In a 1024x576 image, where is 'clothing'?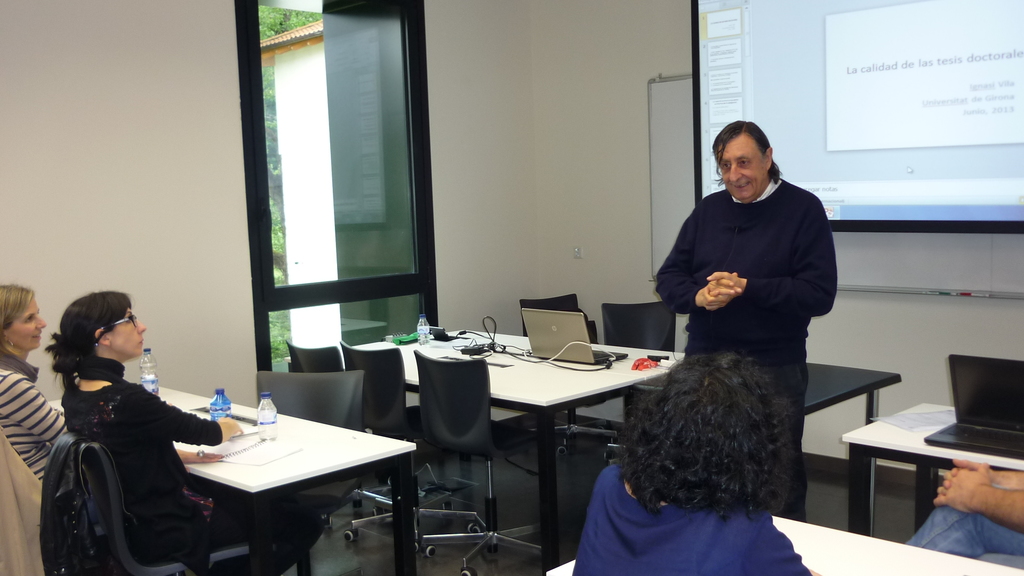
detection(568, 461, 815, 575).
